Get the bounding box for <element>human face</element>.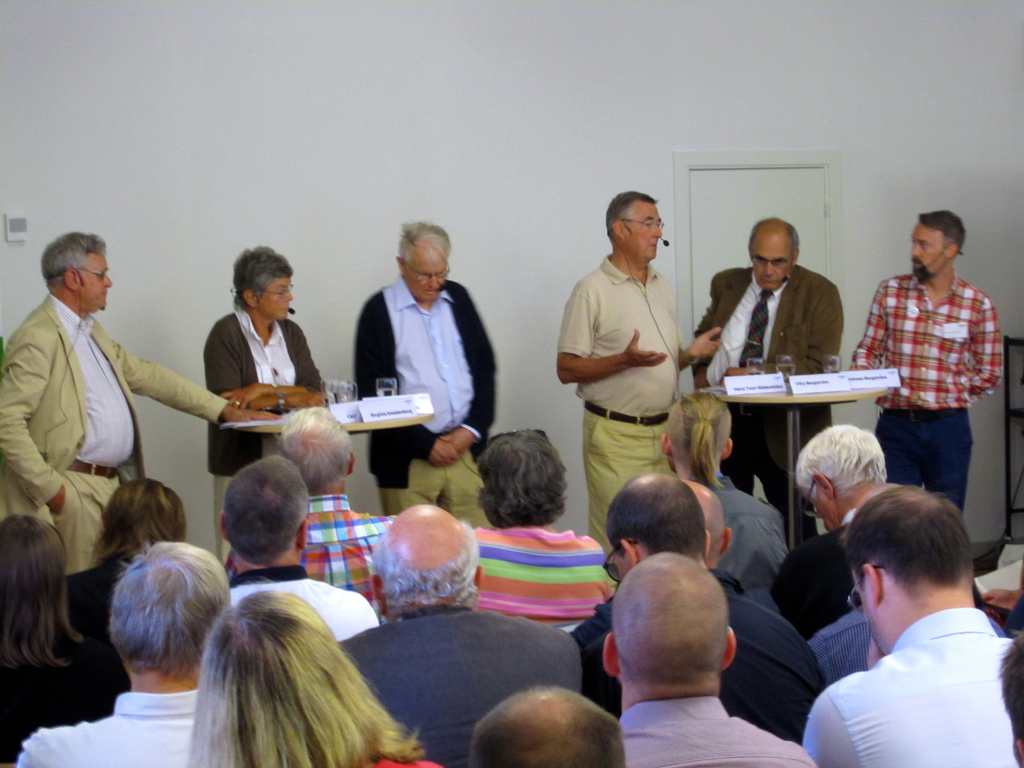
406:247:449:301.
